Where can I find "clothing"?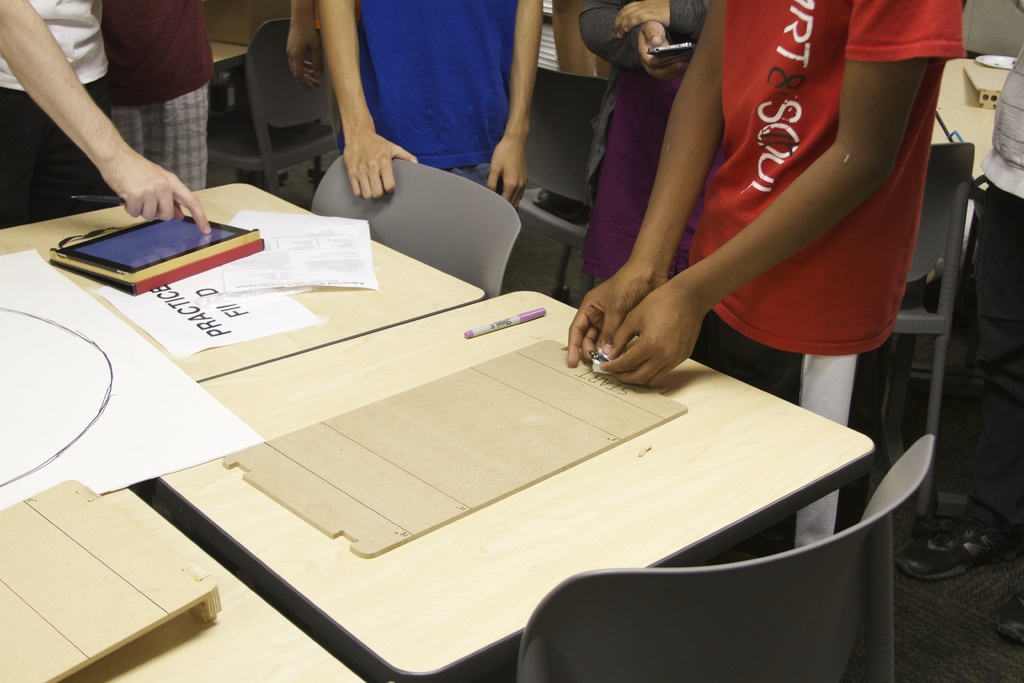
You can find it at box=[357, 0, 522, 209].
